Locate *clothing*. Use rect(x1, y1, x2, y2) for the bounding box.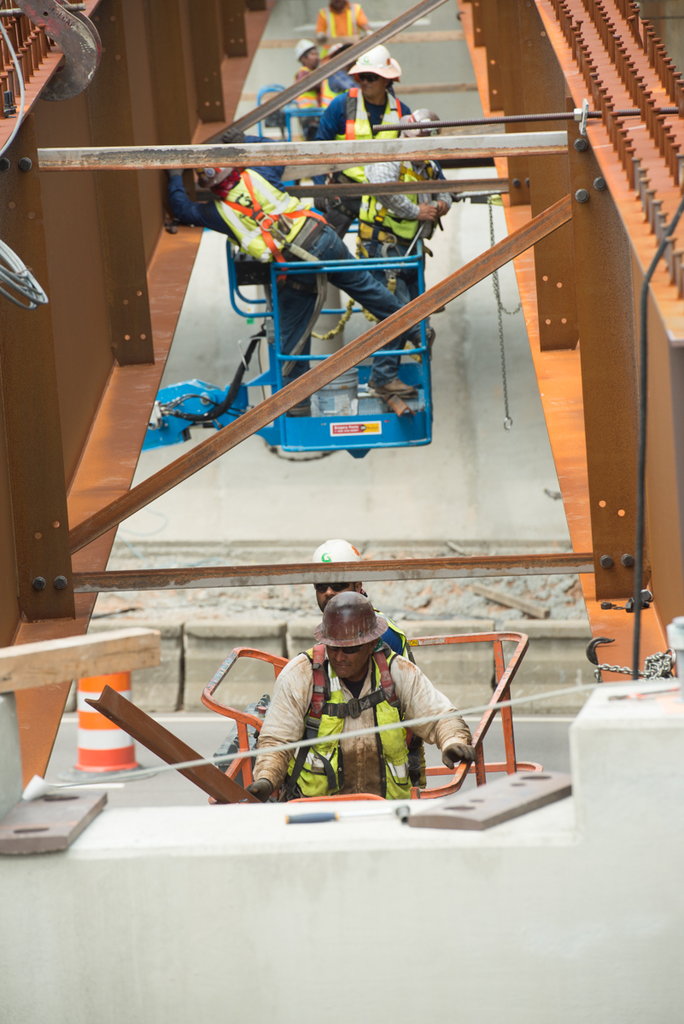
rect(353, 125, 455, 305).
